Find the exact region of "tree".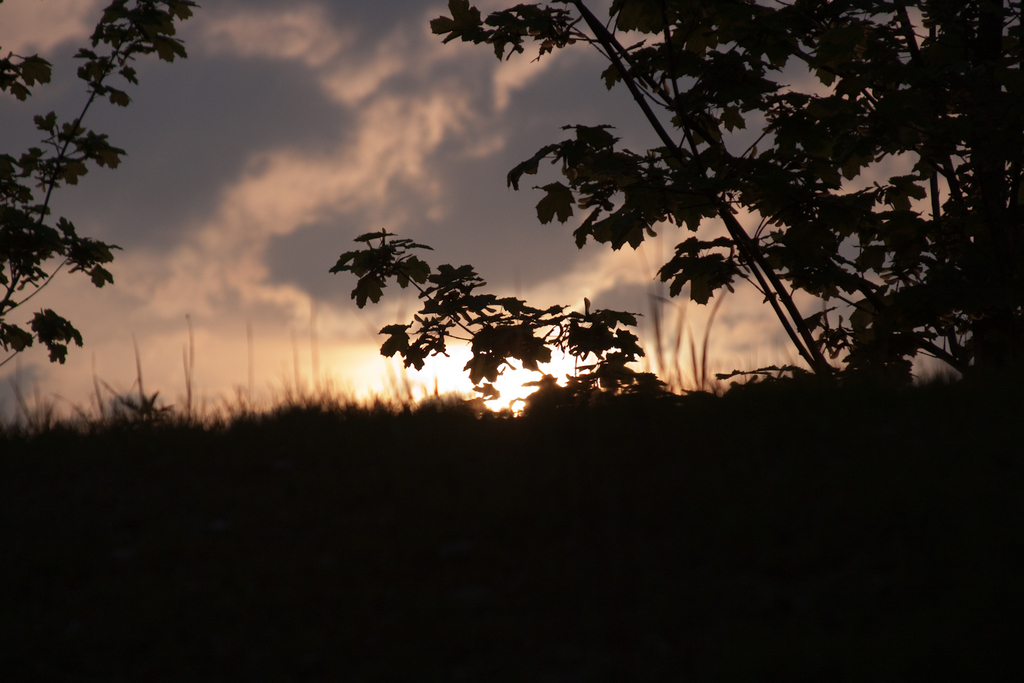
Exact region: x1=332 y1=0 x2=1023 y2=414.
